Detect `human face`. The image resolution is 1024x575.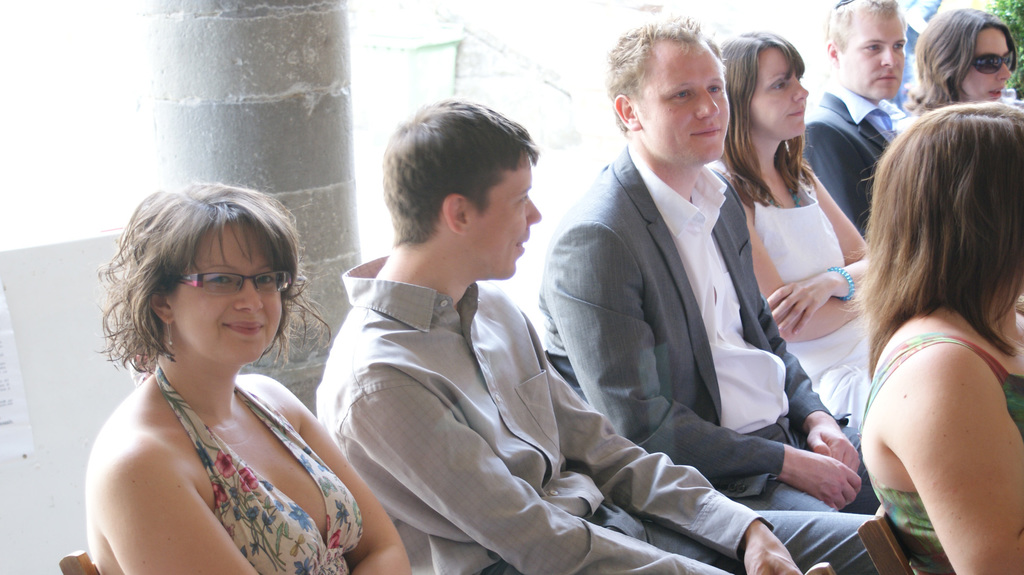
bbox(168, 224, 283, 362).
